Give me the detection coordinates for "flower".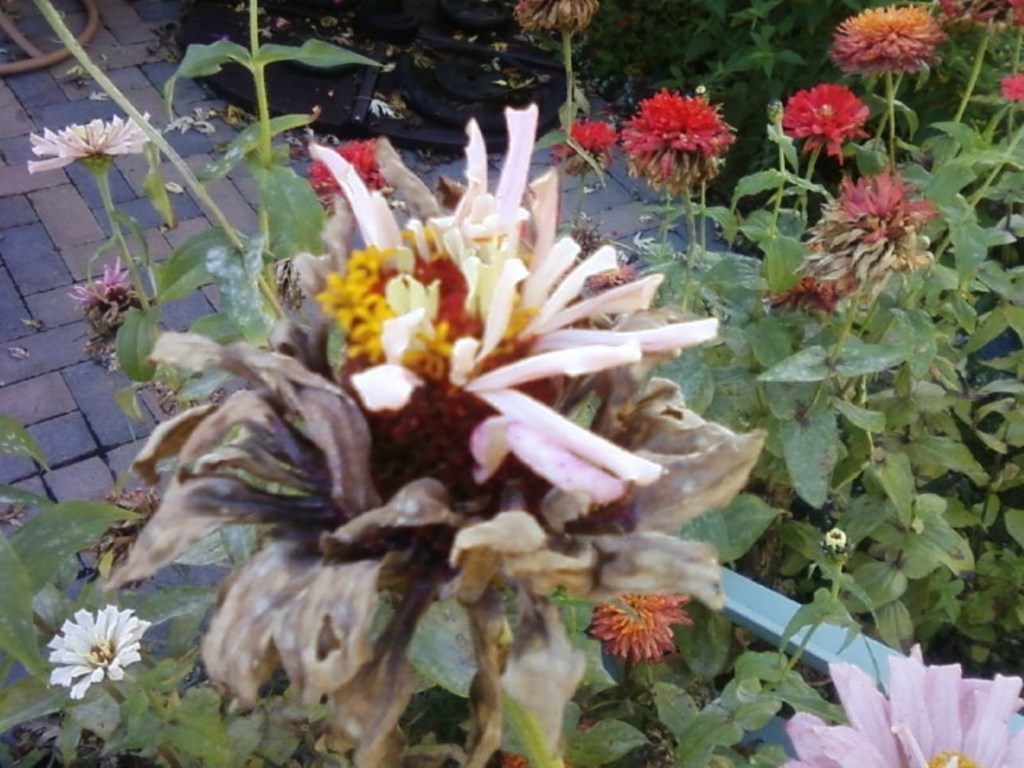
[36,600,154,703].
